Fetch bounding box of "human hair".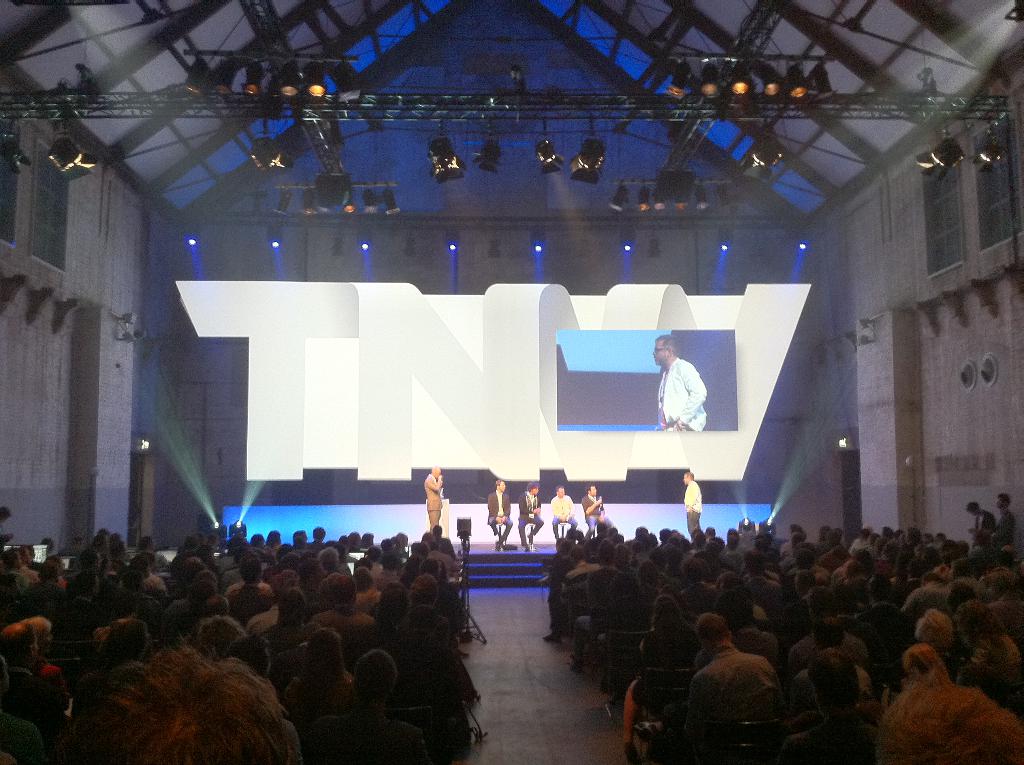
Bbox: (35, 561, 62, 581).
